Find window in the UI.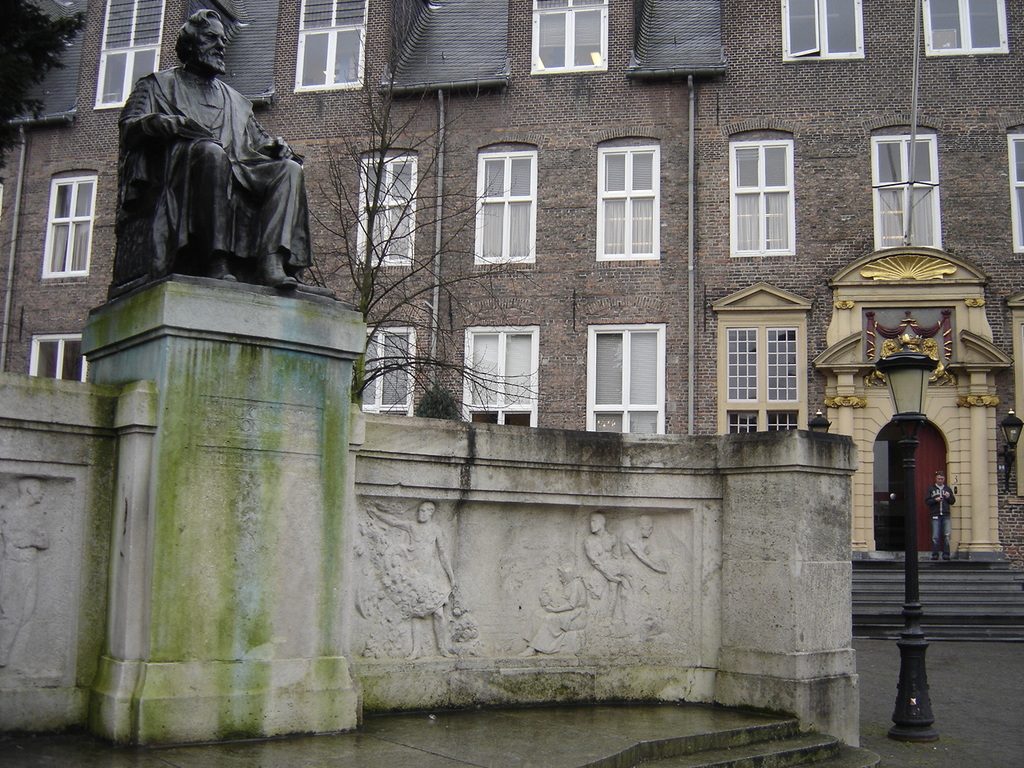
UI element at crop(525, 0, 612, 82).
